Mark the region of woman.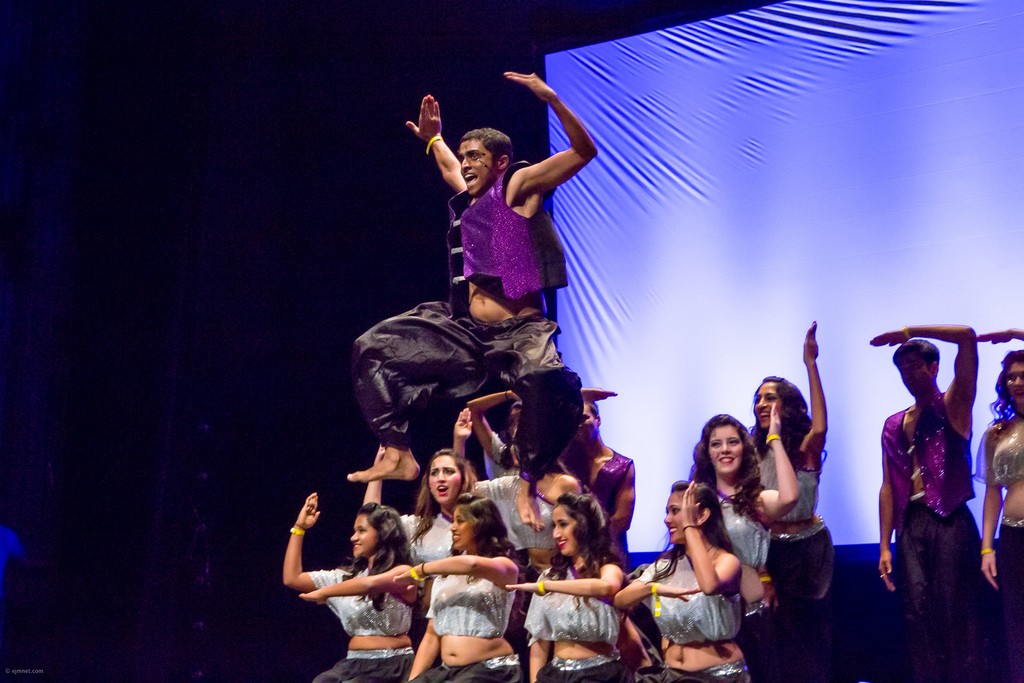
Region: (394, 489, 518, 682).
